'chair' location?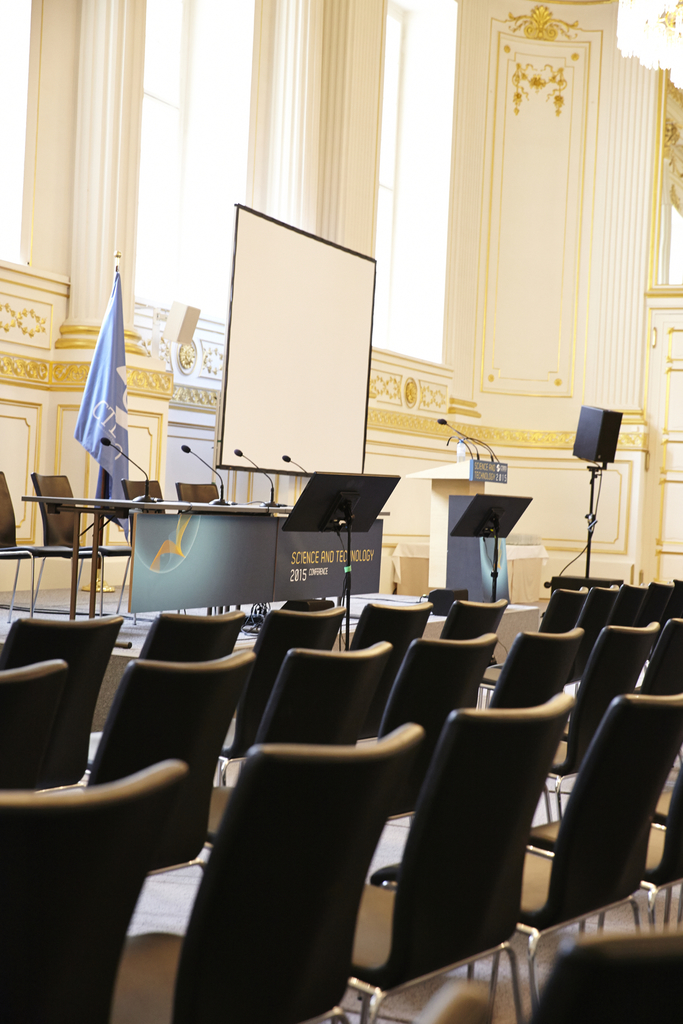
[left=505, top=686, right=682, bottom=1015]
